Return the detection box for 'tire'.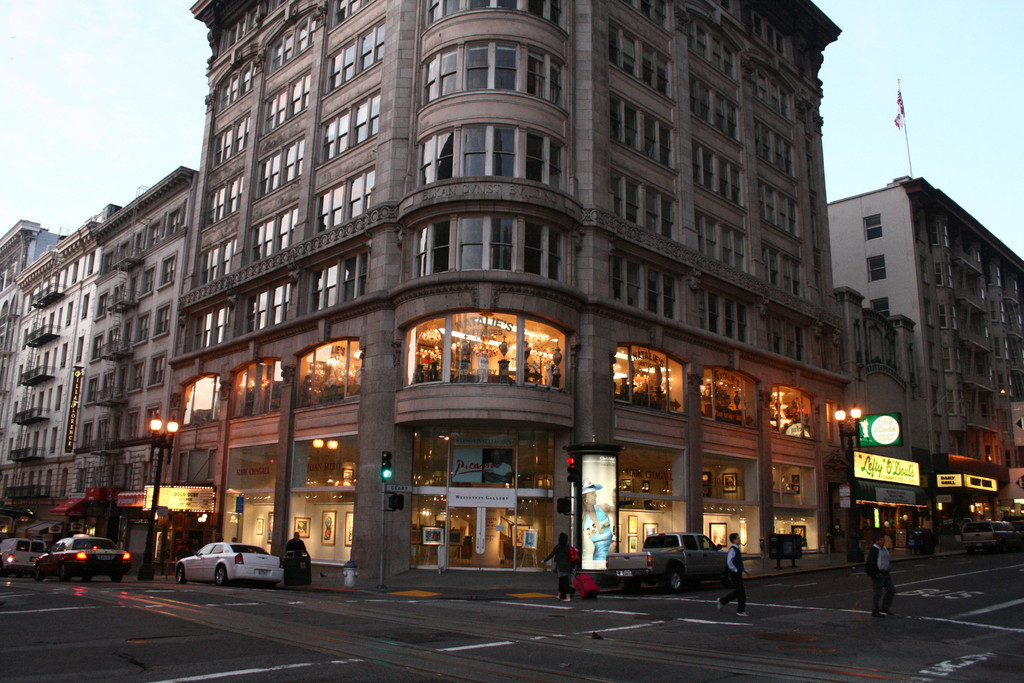
Rect(173, 562, 185, 584).
